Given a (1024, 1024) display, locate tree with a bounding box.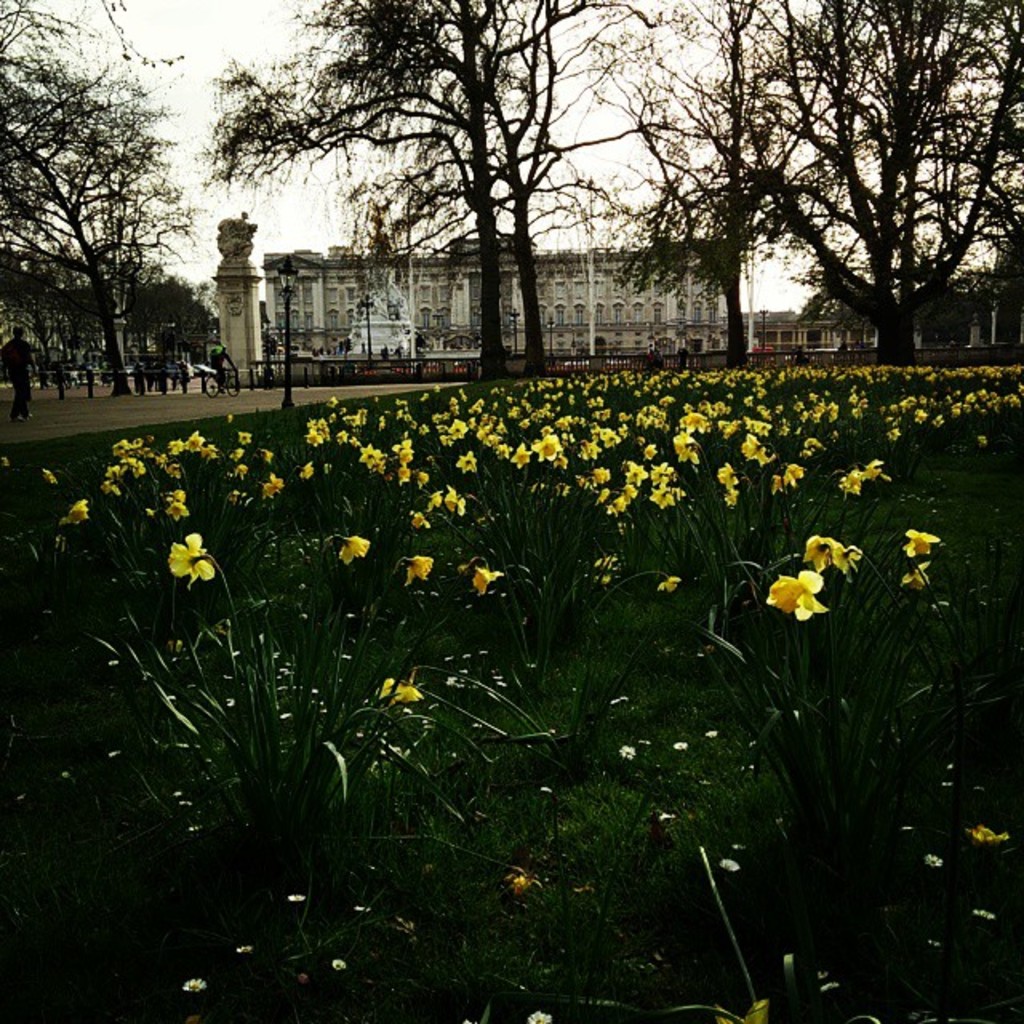
Located: detection(570, 0, 896, 386).
